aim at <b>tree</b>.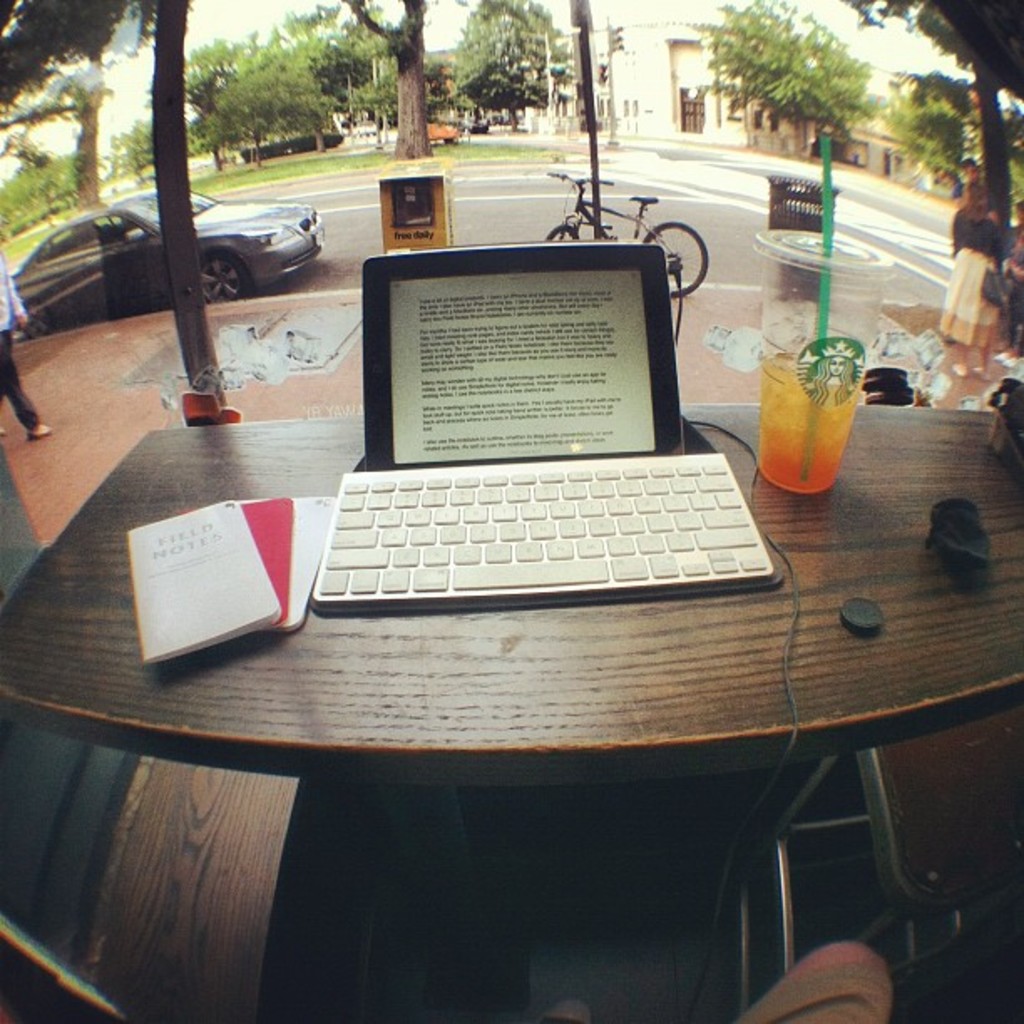
Aimed at <bbox>338, 0, 443, 164</bbox>.
